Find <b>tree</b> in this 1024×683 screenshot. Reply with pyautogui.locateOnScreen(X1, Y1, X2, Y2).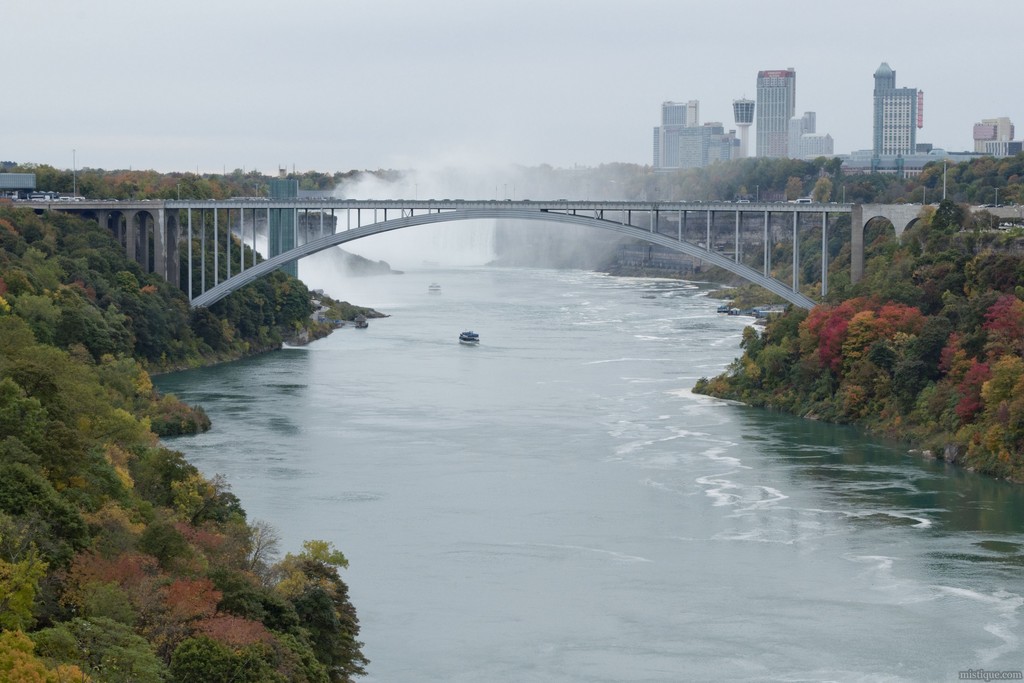
pyautogui.locateOnScreen(157, 539, 218, 582).
